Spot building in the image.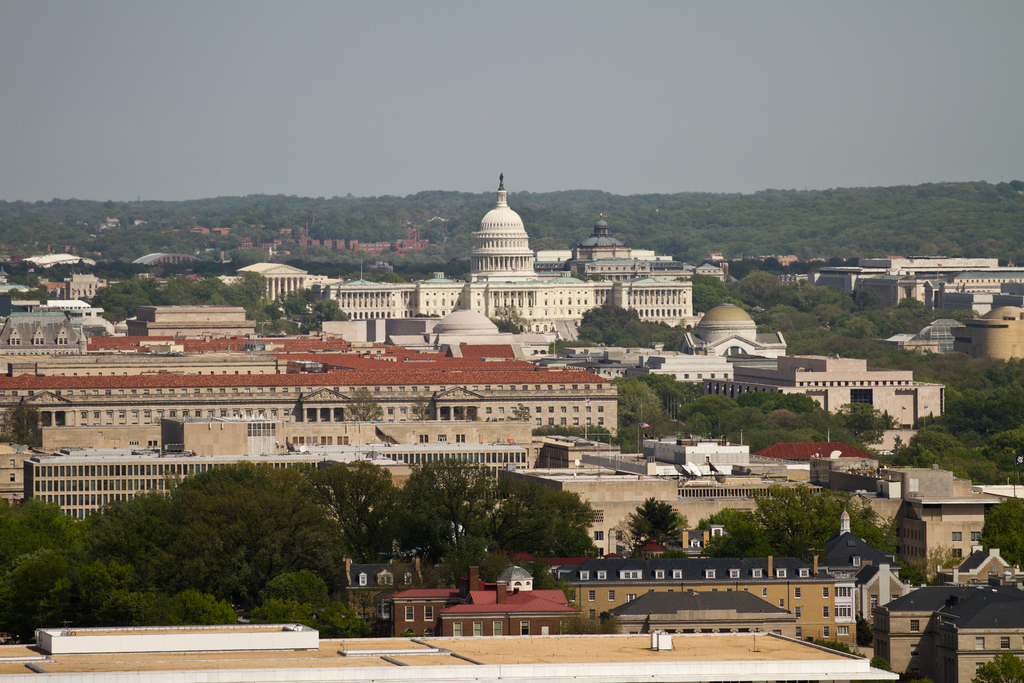
building found at bbox(83, 300, 350, 356).
